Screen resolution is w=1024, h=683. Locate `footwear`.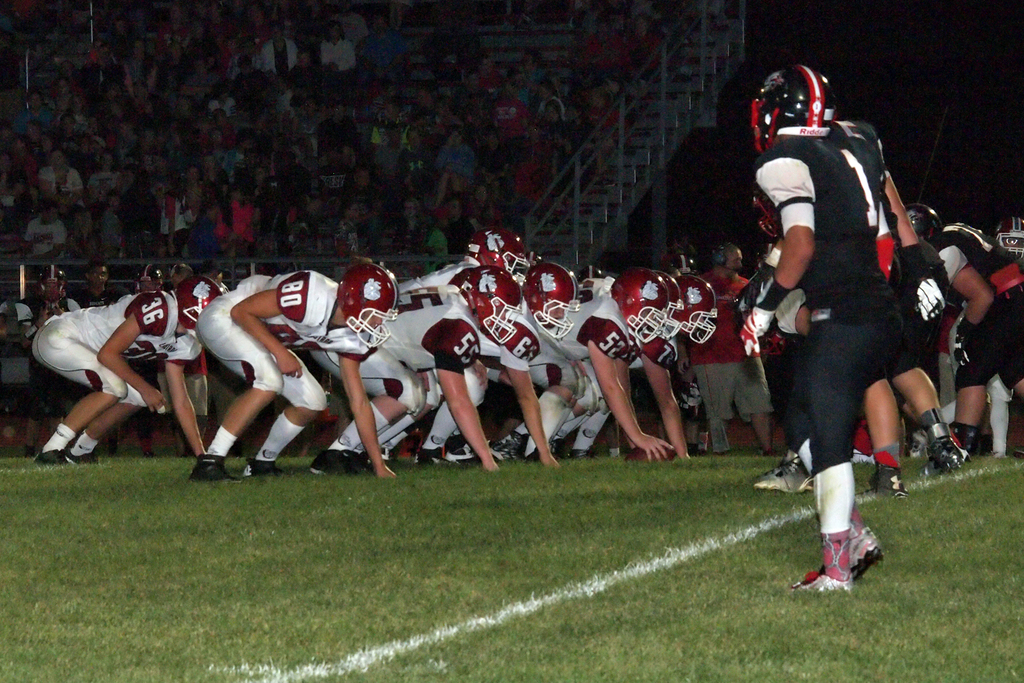
pyautogui.locateOnScreen(444, 445, 478, 470).
